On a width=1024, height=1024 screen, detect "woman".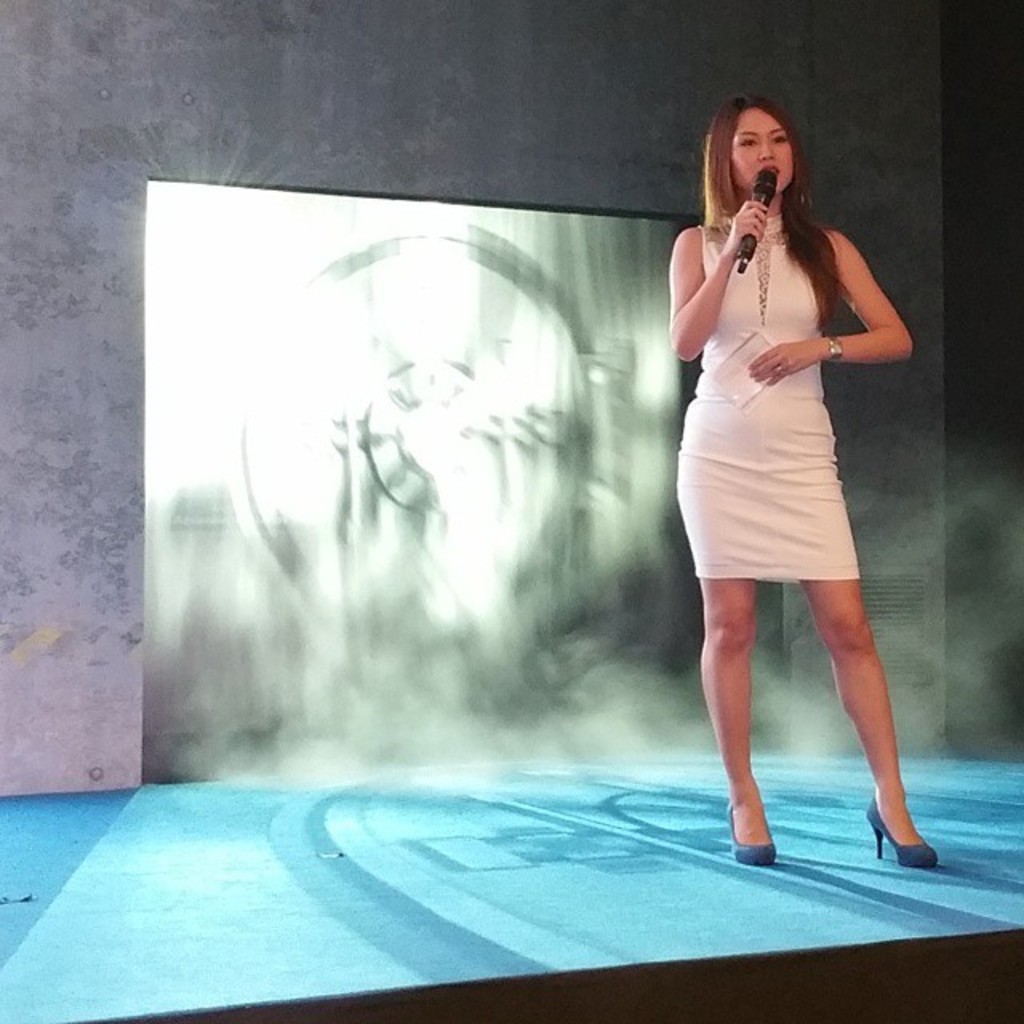
(653, 115, 939, 830).
